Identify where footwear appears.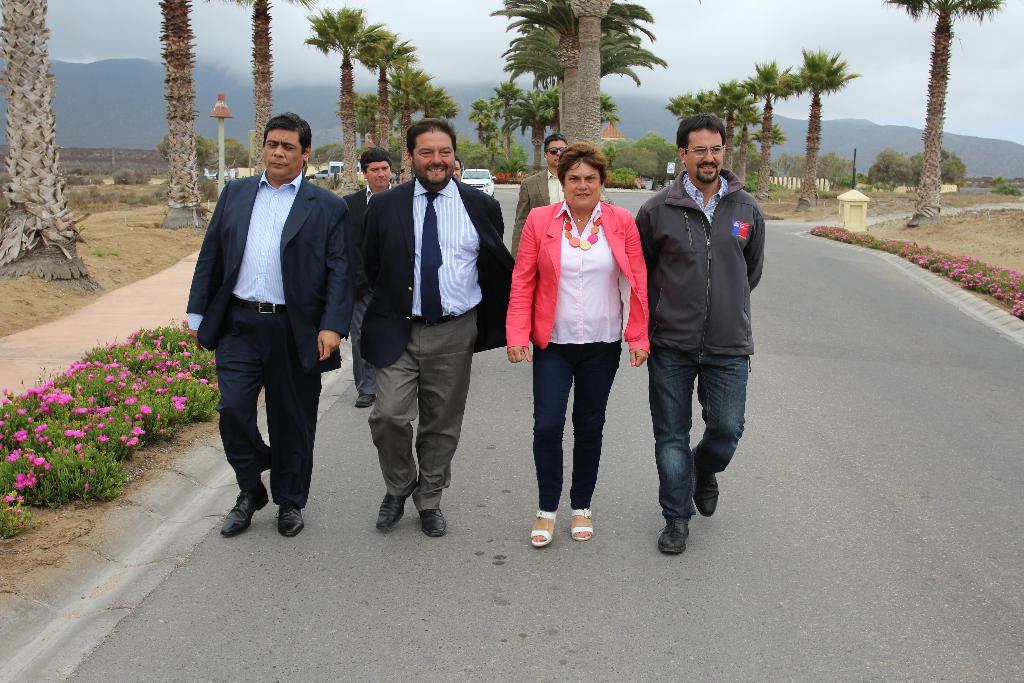
Appears at left=692, top=477, right=720, bottom=518.
